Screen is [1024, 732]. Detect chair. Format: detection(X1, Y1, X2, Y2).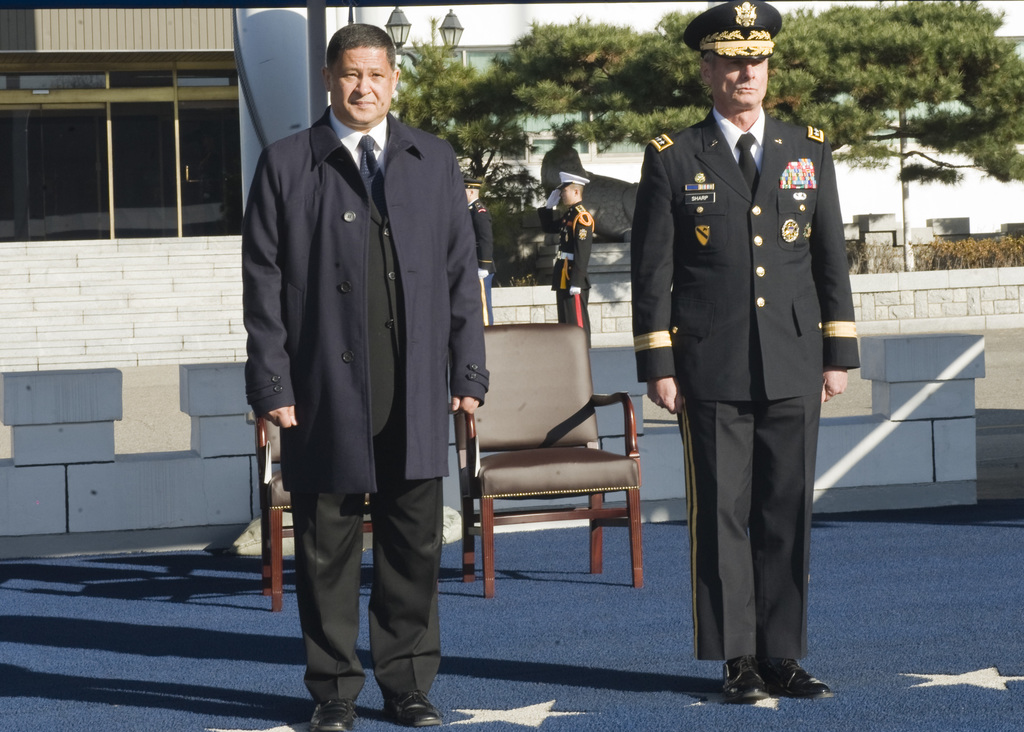
detection(444, 363, 671, 599).
